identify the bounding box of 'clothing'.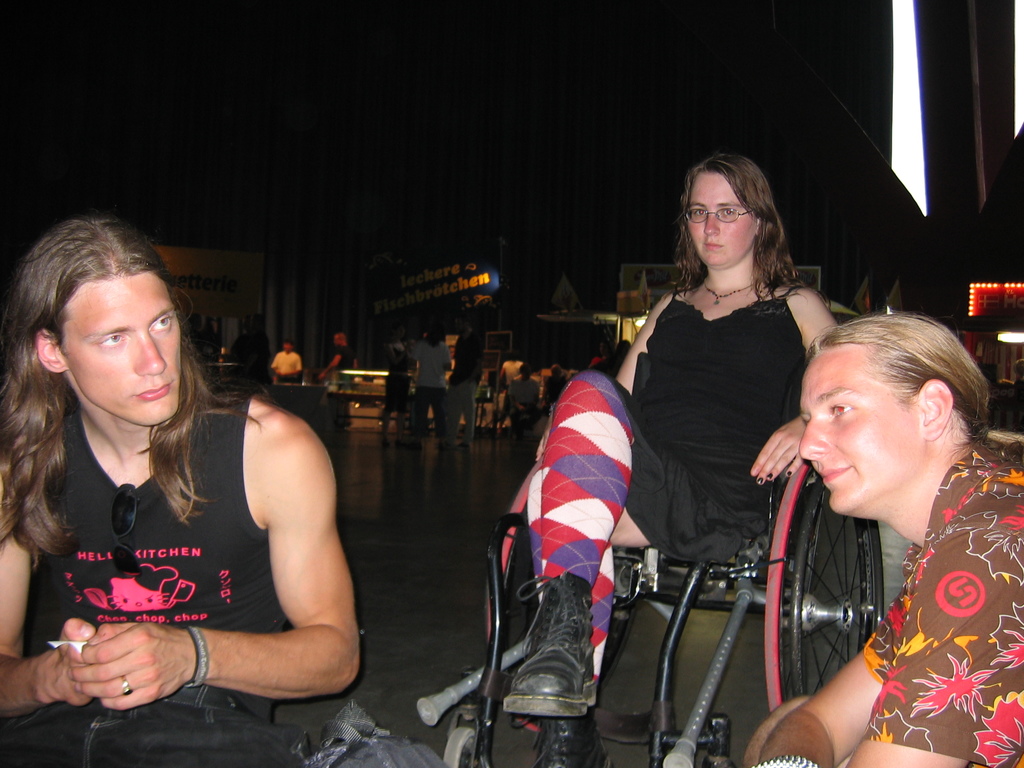
408:338:454:390.
